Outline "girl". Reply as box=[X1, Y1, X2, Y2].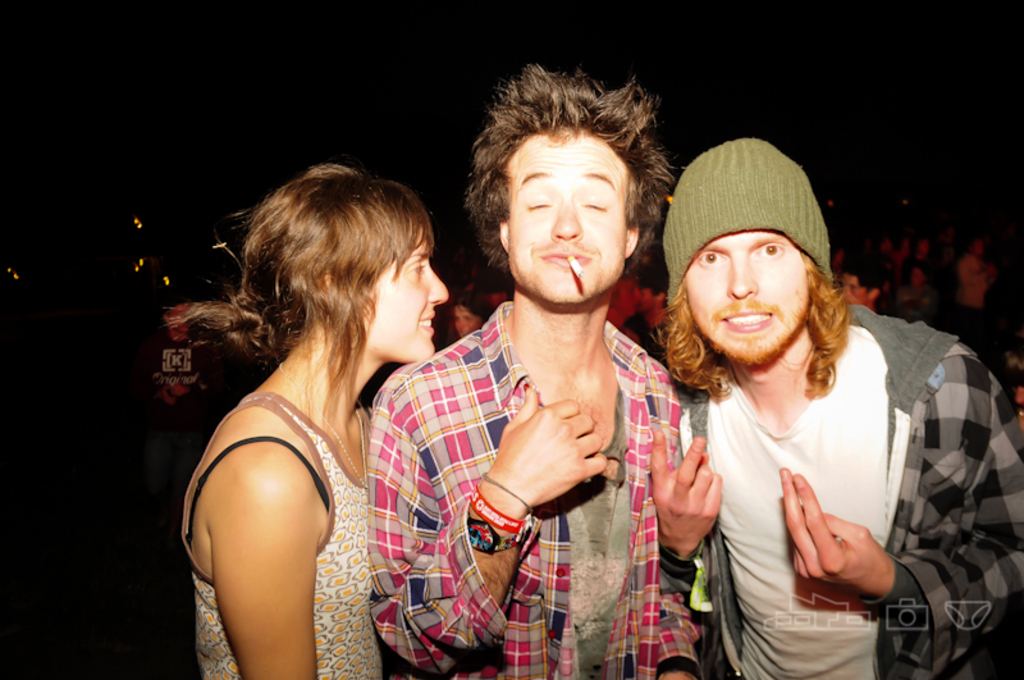
box=[169, 166, 449, 679].
